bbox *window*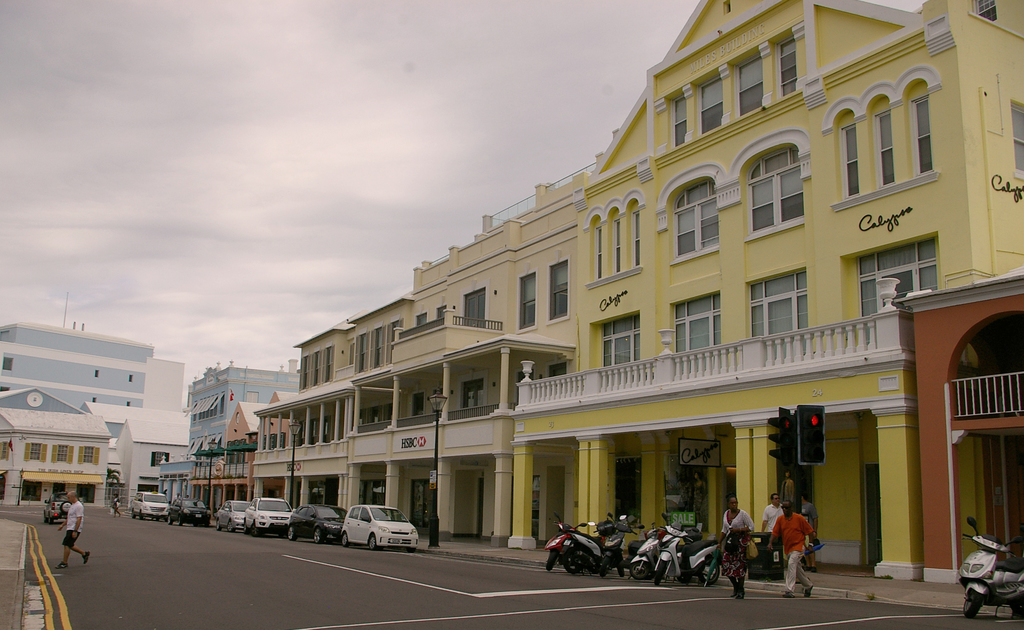
705, 76, 720, 128
